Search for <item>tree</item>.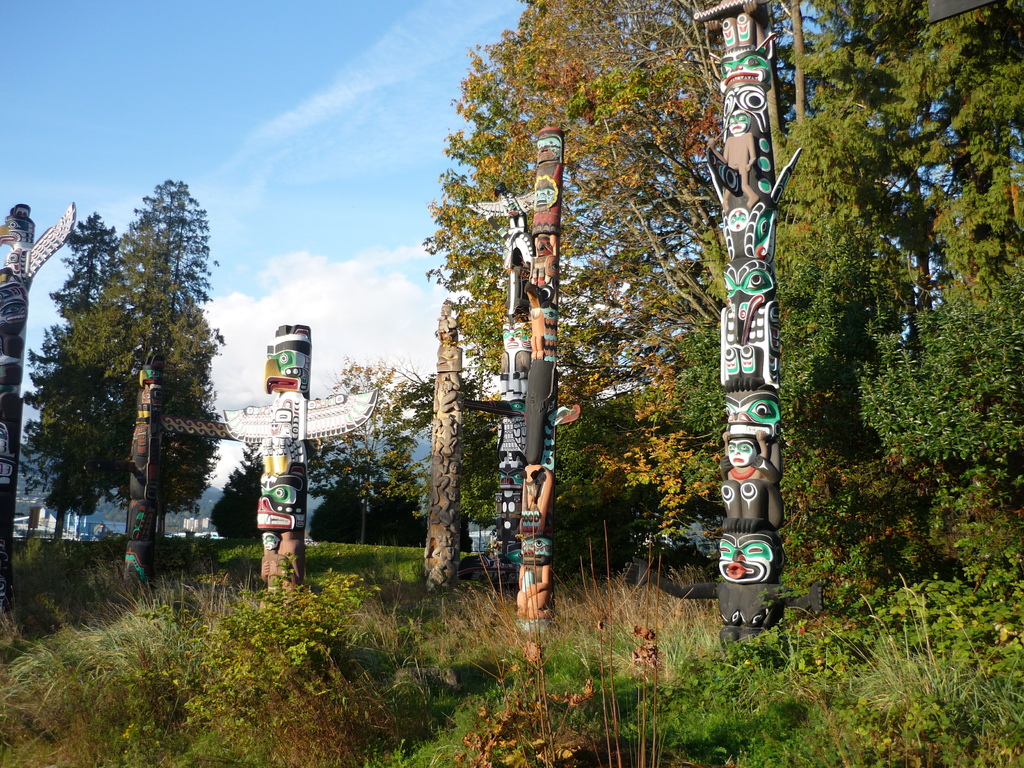
Found at 317/358/445/545.
